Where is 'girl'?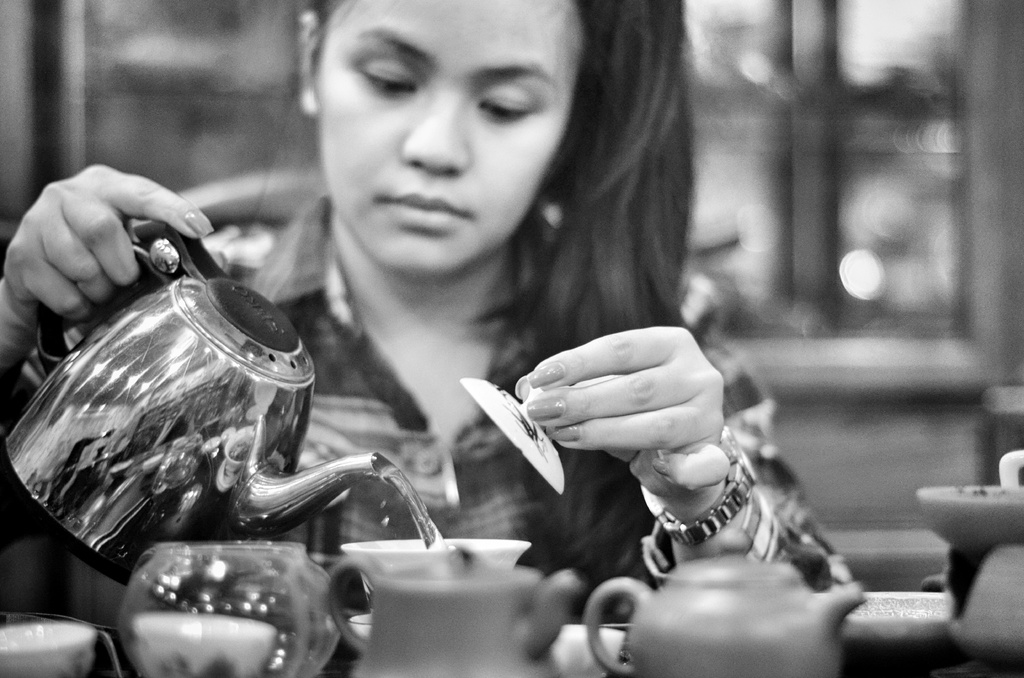
0:0:861:661.
